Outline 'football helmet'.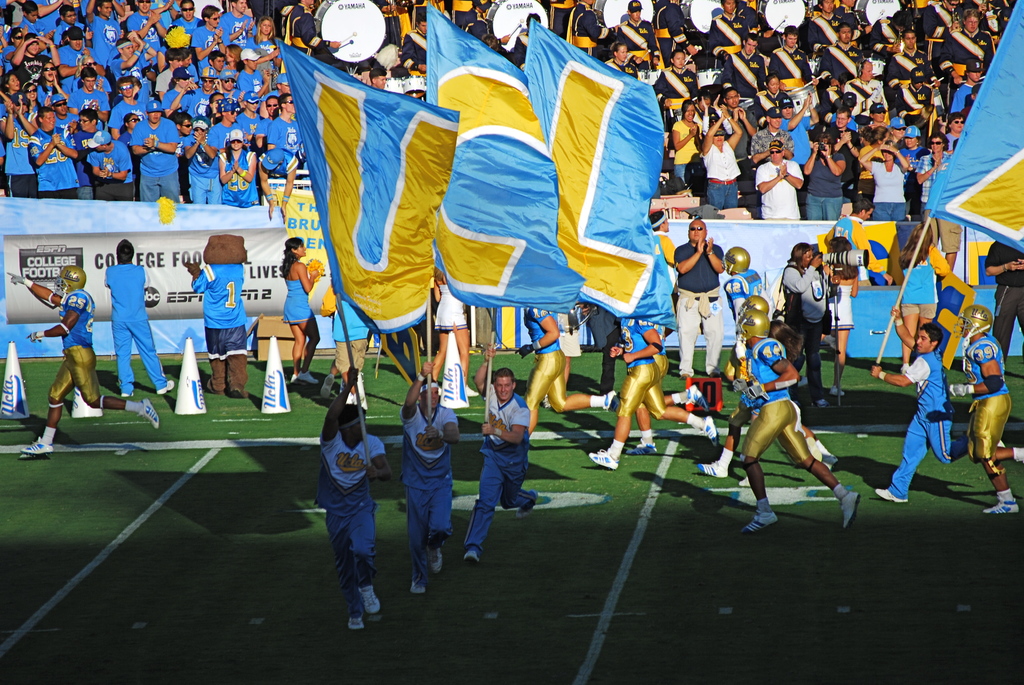
Outline: [736,308,771,342].
